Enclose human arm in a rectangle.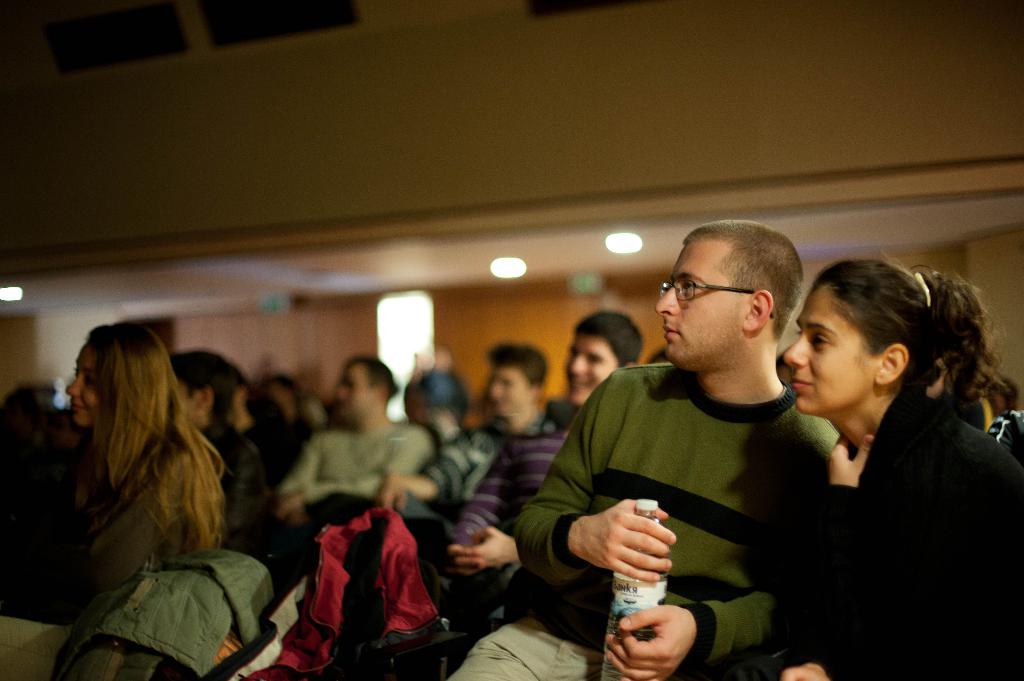
<region>783, 643, 842, 680</region>.
